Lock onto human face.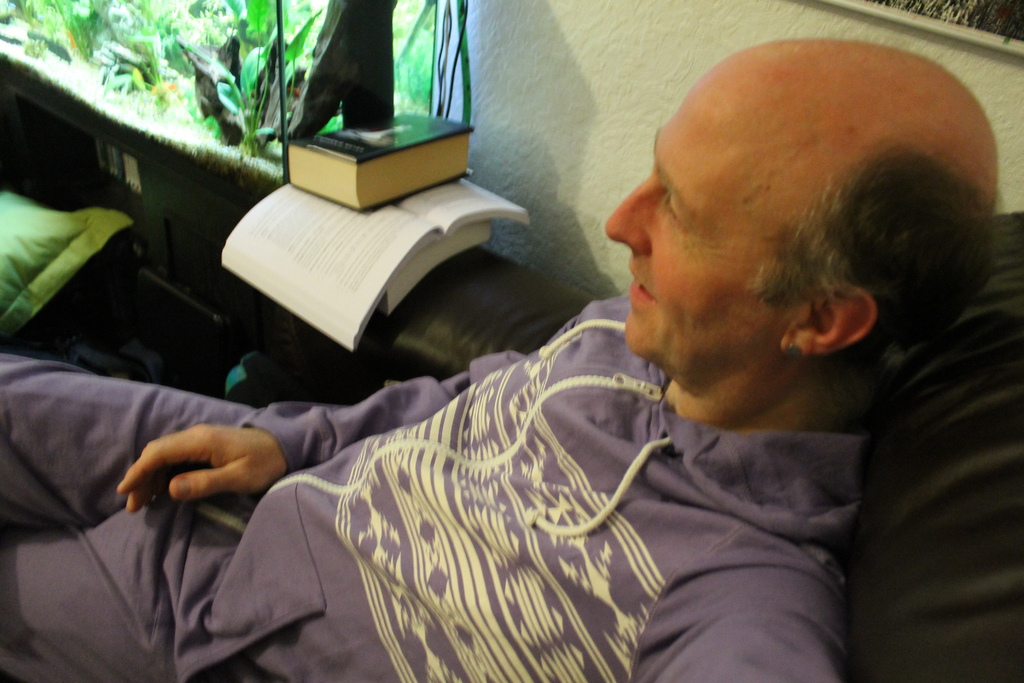
Locked: region(600, 81, 784, 374).
